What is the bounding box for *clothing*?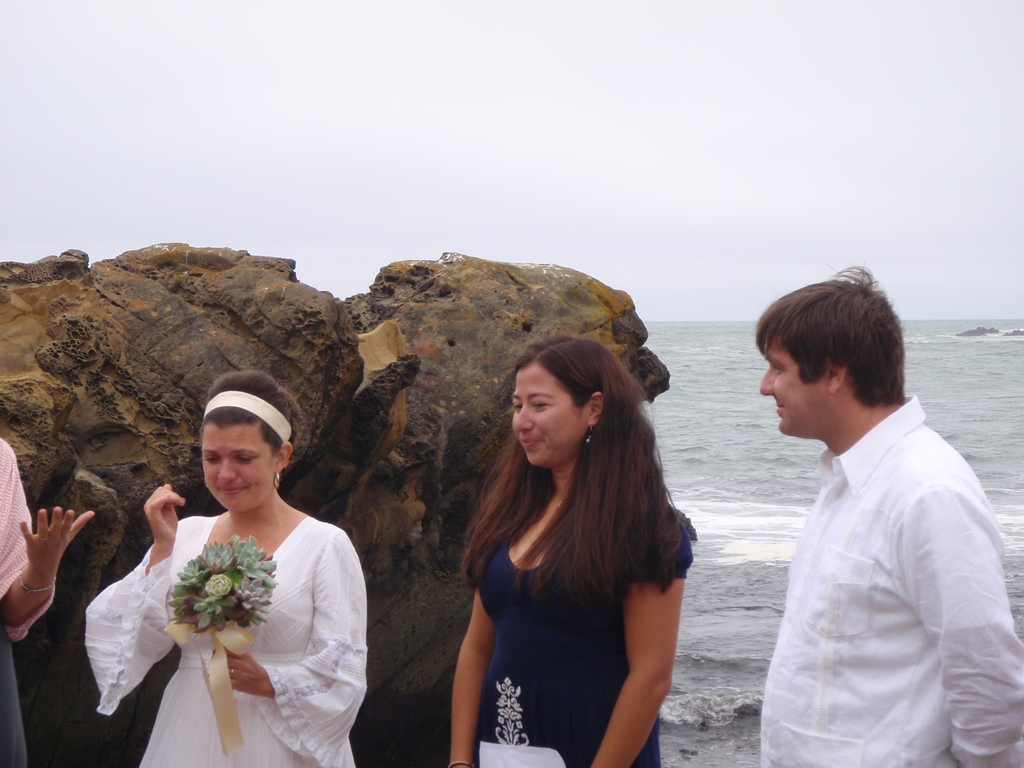
l=0, t=444, r=59, b=762.
